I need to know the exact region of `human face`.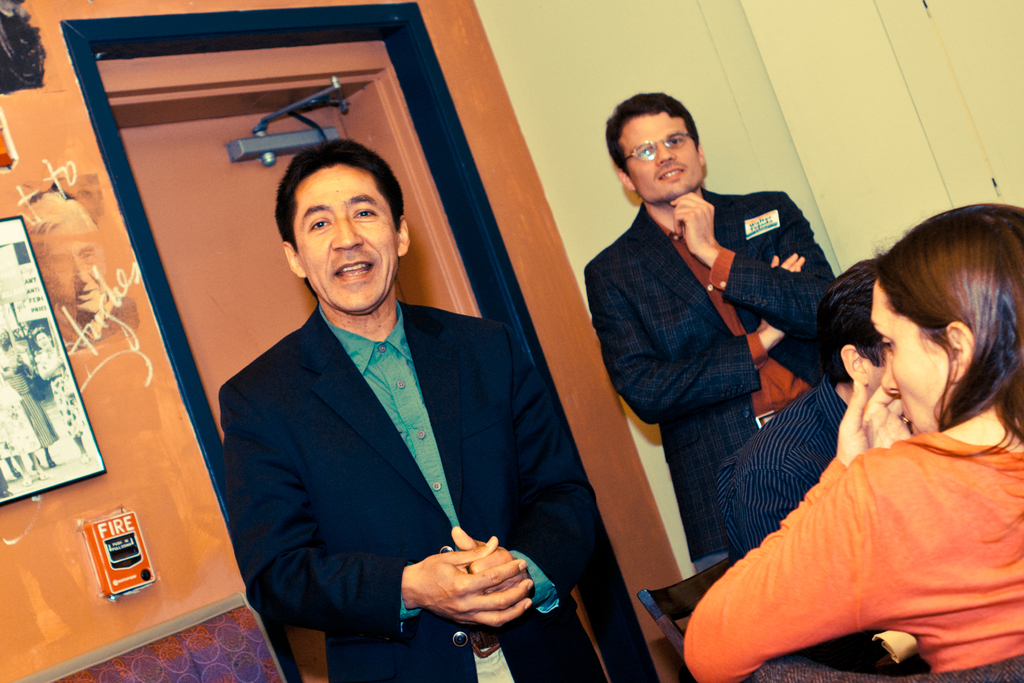
Region: BBox(292, 162, 398, 310).
